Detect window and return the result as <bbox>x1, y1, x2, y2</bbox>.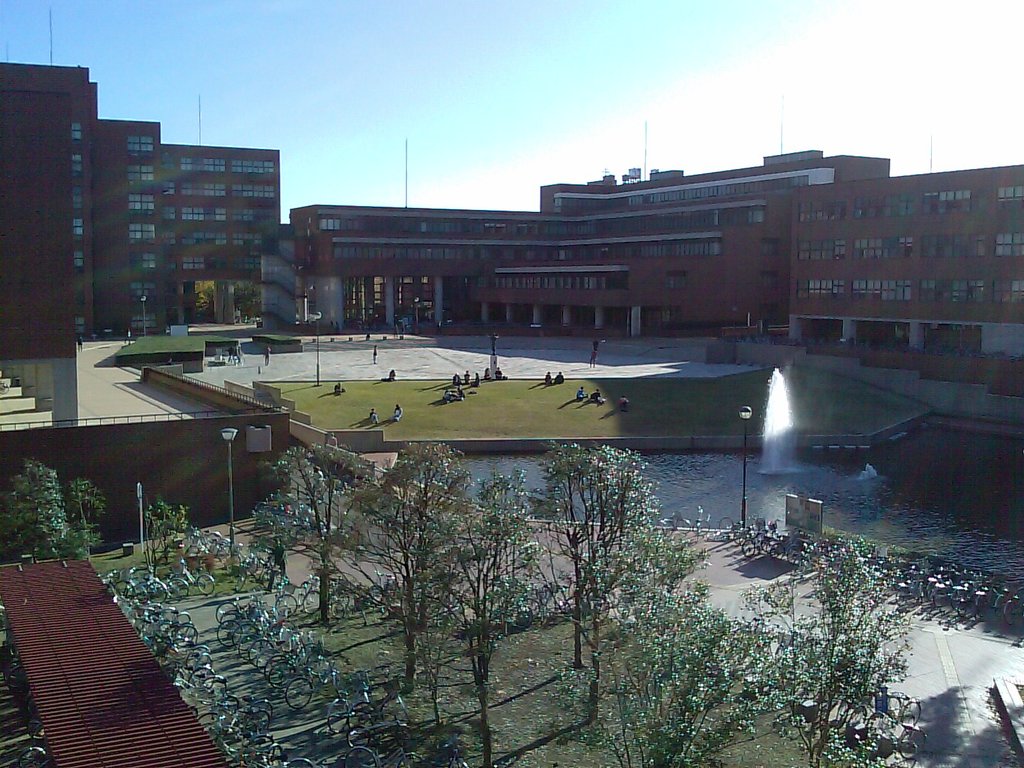
<bbox>127, 225, 153, 246</bbox>.
